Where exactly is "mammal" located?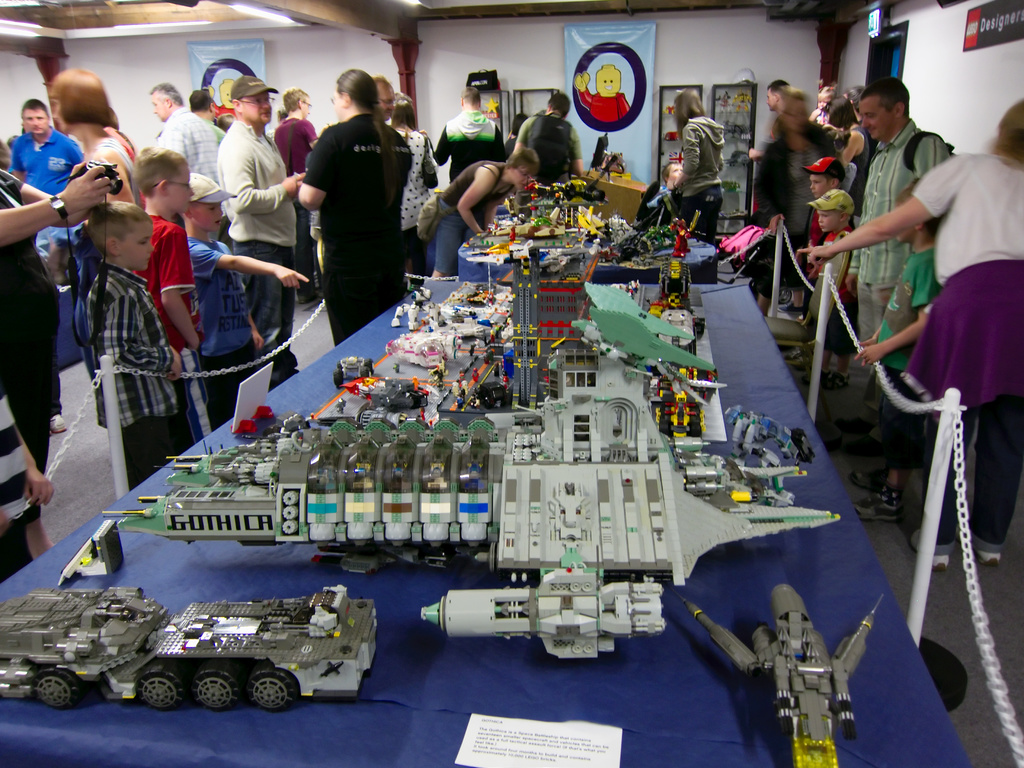
Its bounding box is region(572, 62, 630, 123).
